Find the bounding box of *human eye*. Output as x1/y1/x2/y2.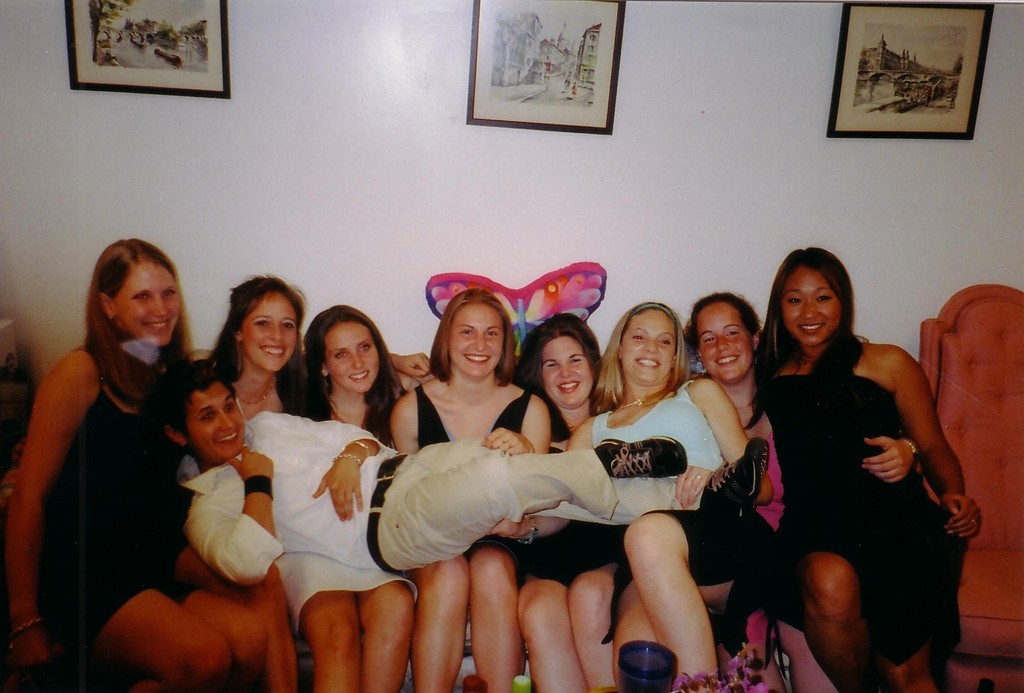
335/352/349/363.
